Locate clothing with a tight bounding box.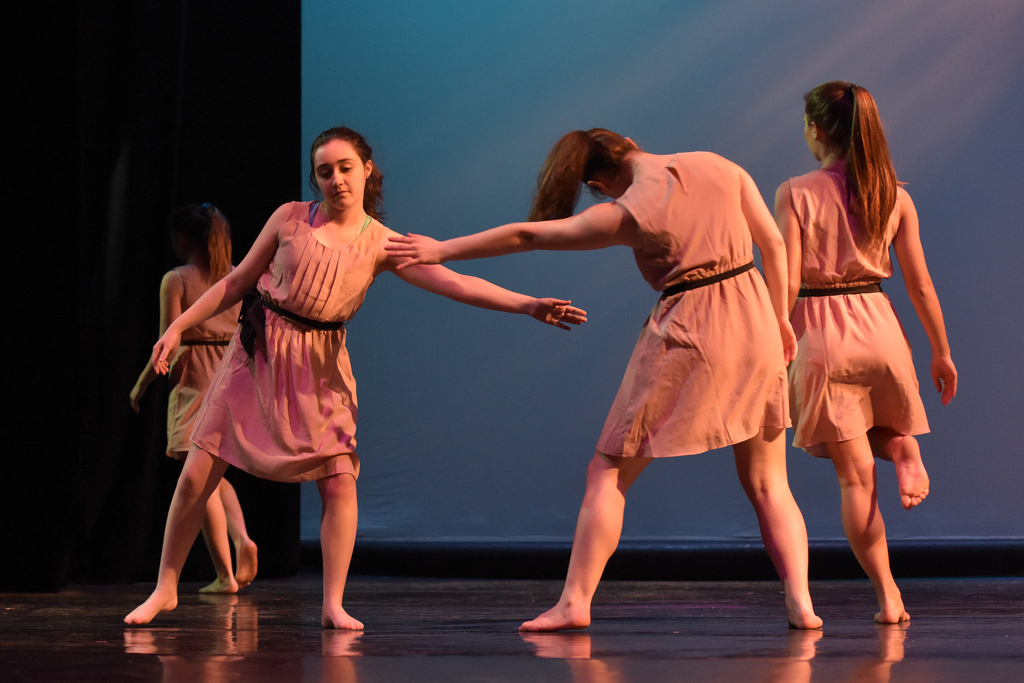
(x1=790, y1=167, x2=931, y2=448).
